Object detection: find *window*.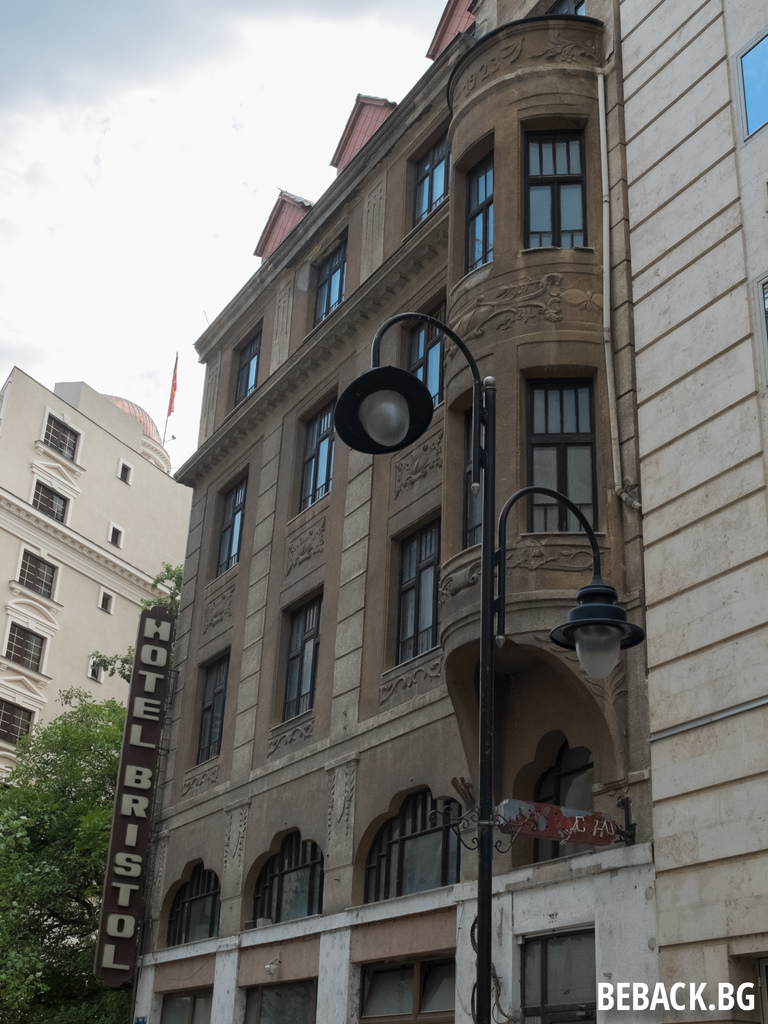
x1=377, y1=509, x2=440, y2=671.
